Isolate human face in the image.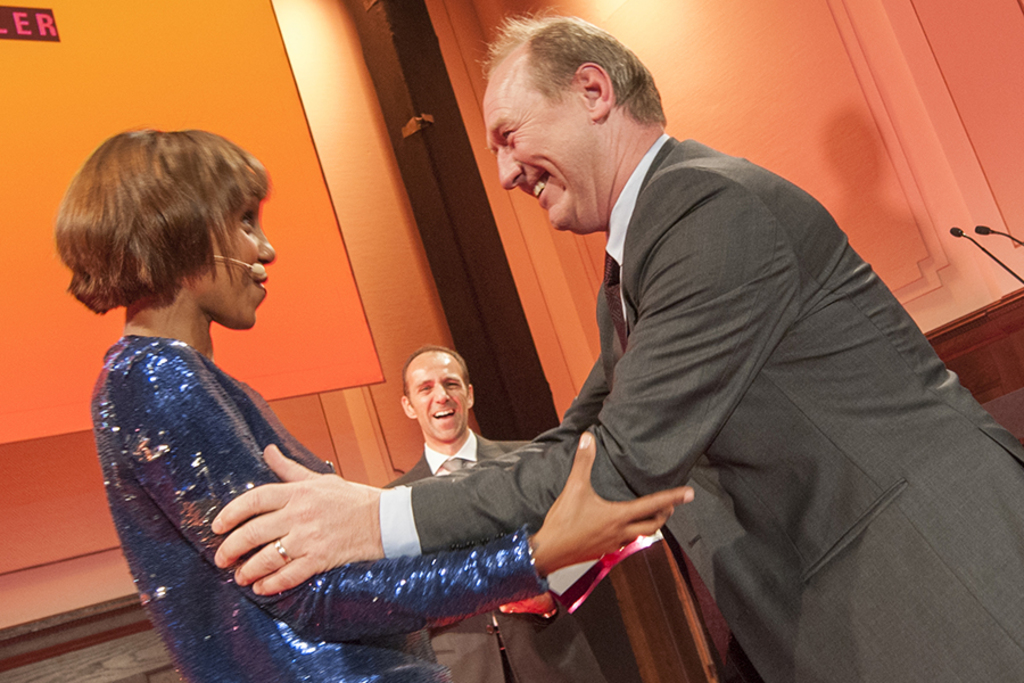
Isolated region: x1=479 y1=74 x2=578 y2=237.
